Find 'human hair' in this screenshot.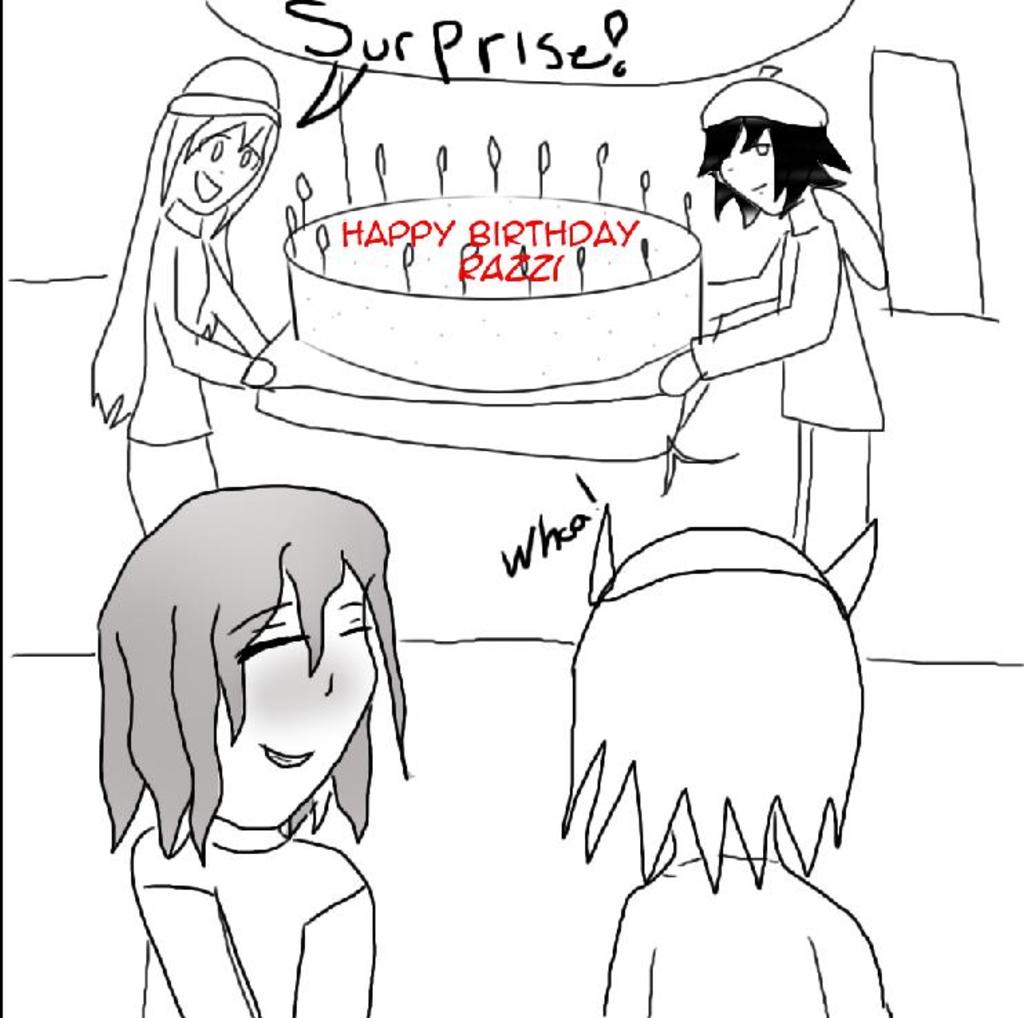
The bounding box for 'human hair' is left=693, top=113, right=847, bottom=230.
